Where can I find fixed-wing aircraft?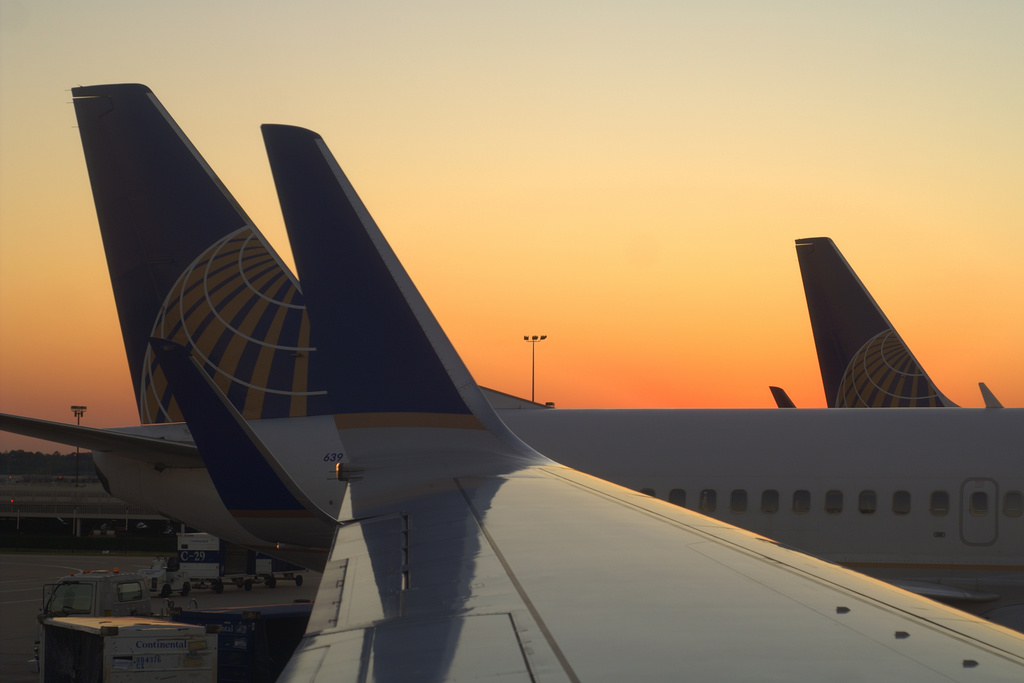
You can find it at box=[771, 383, 797, 412].
